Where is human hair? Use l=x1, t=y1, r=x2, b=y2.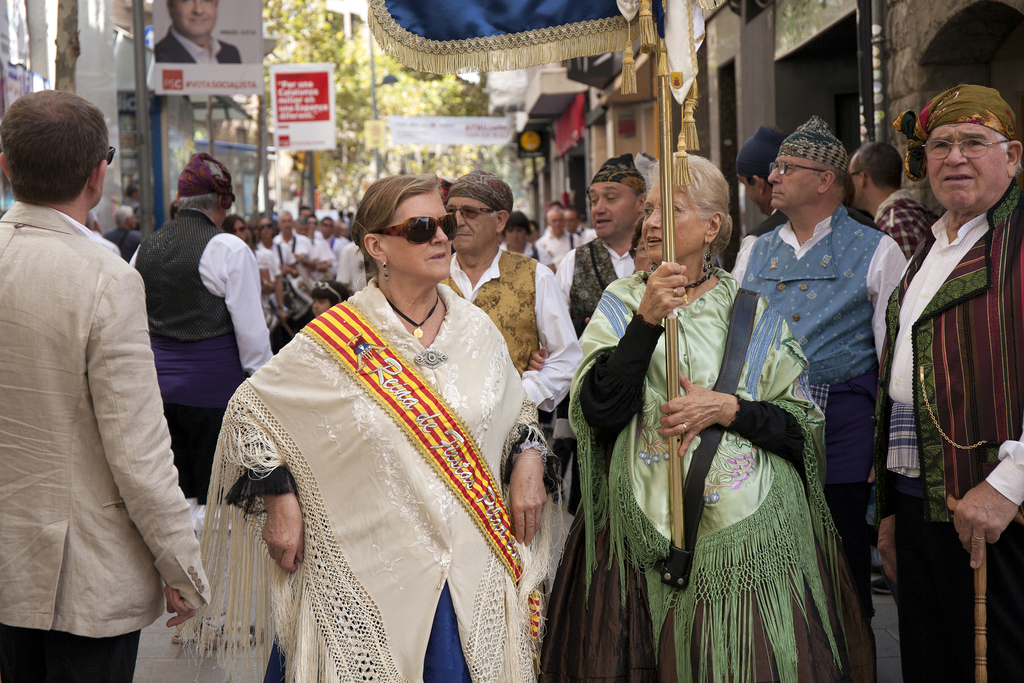
l=630, t=188, r=644, b=200.
